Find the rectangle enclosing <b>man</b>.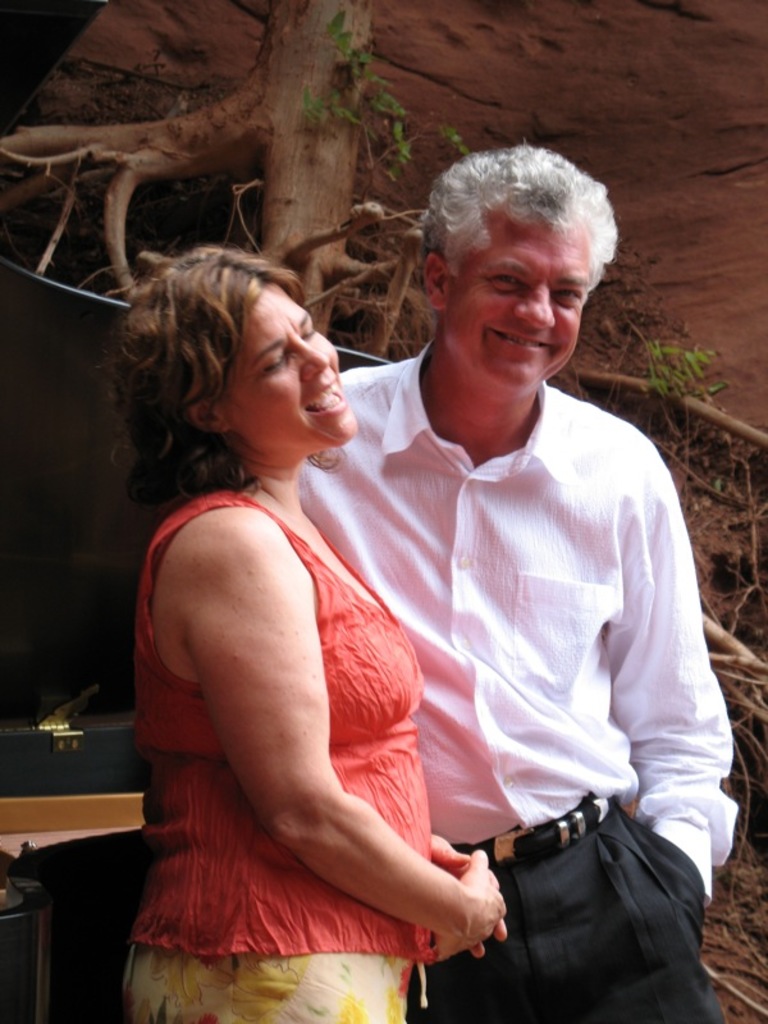
[left=237, top=133, right=722, bottom=1005].
